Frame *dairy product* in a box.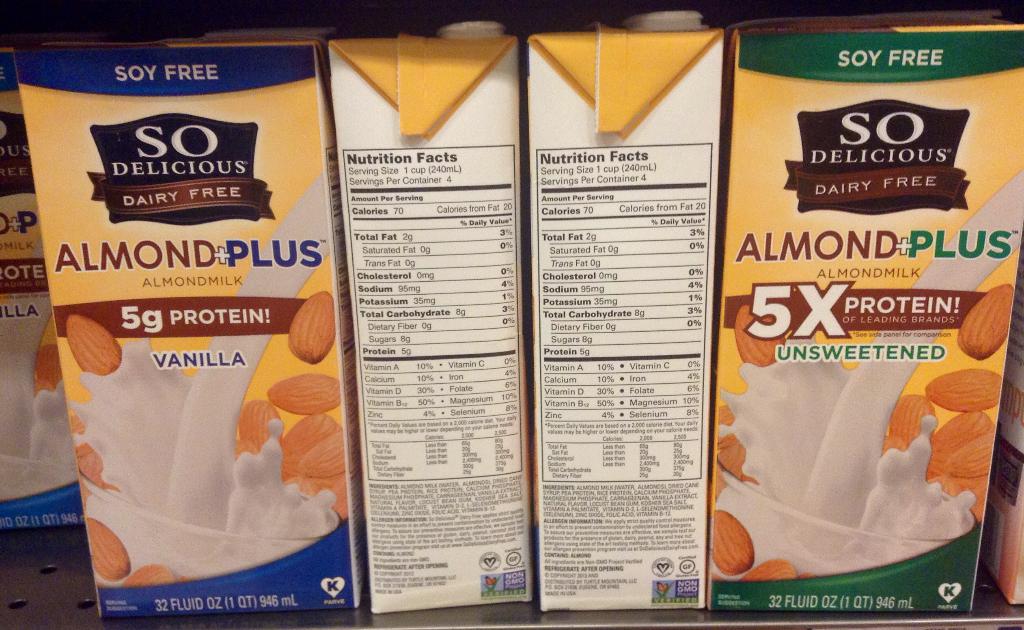
Rect(24, 56, 364, 604).
